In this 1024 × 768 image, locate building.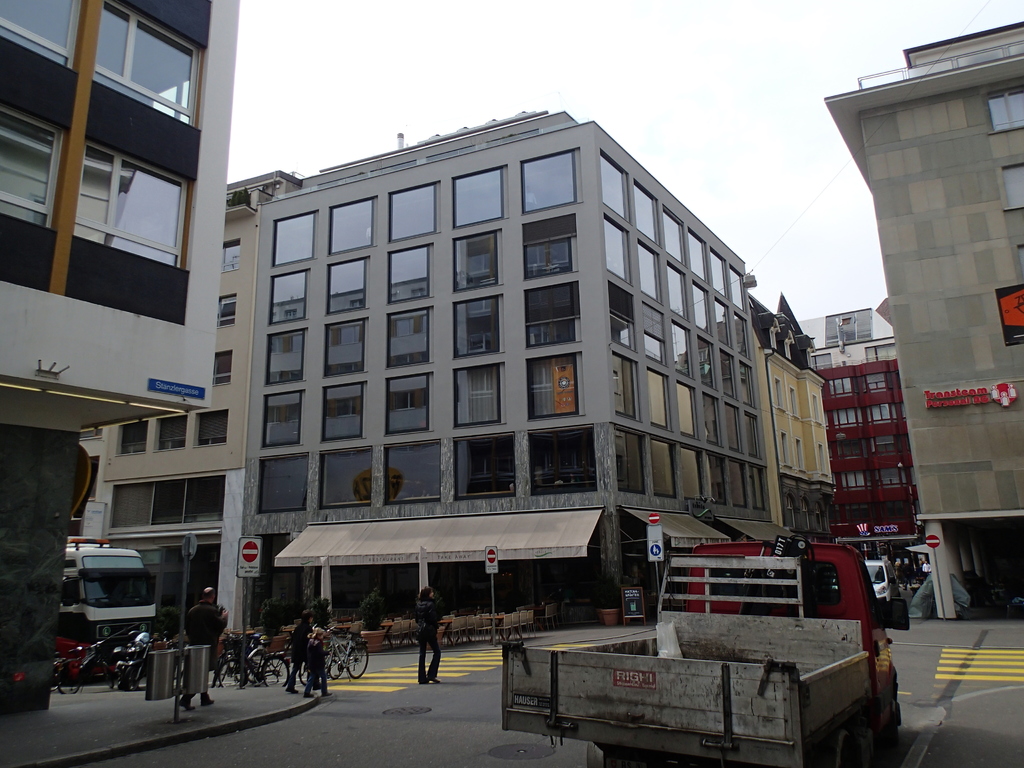
Bounding box: box(59, 99, 783, 636).
